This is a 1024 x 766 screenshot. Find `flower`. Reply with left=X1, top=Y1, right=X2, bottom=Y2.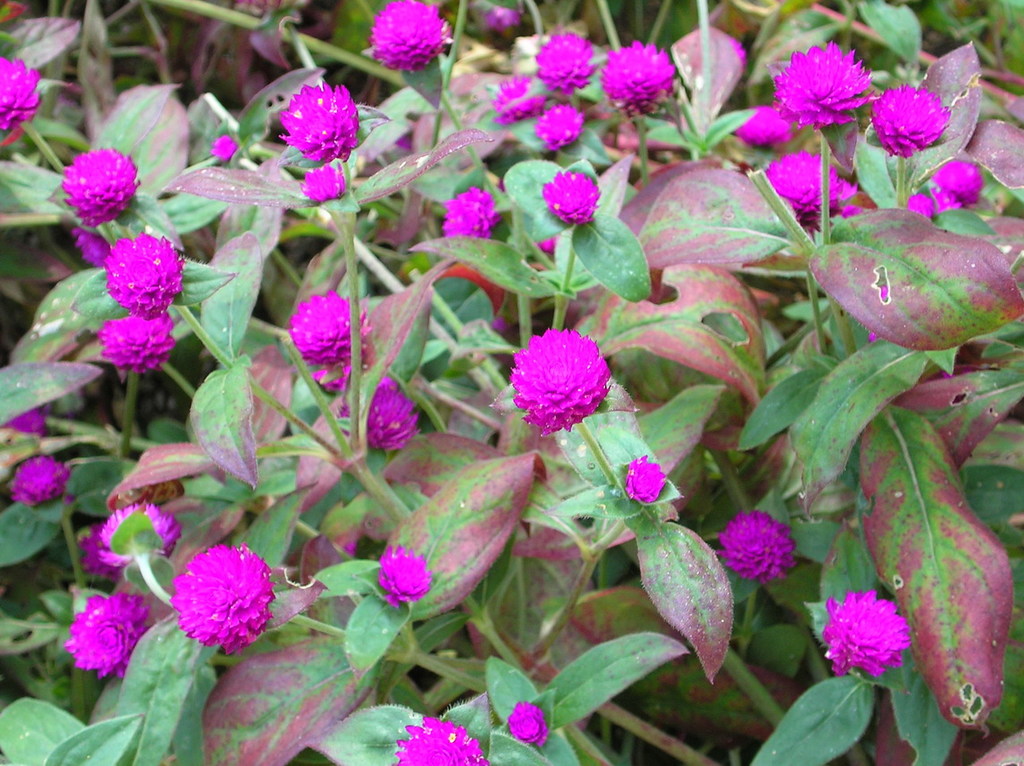
left=540, top=37, right=603, bottom=87.
